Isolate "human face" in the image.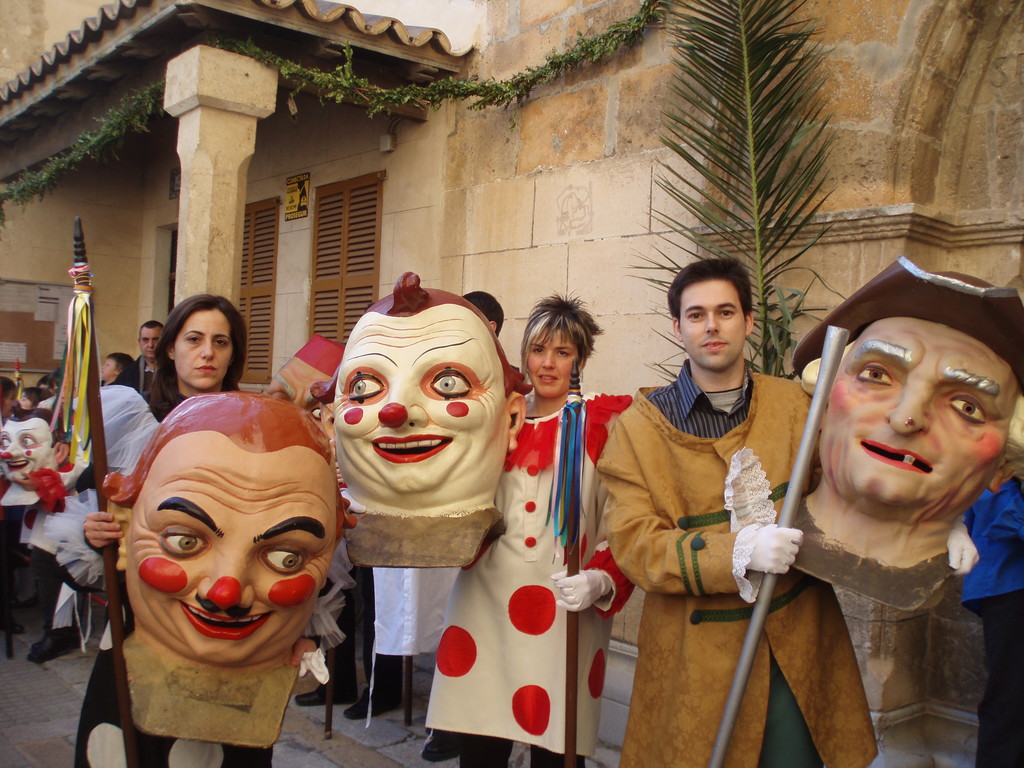
Isolated region: (left=141, top=328, right=161, bottom=357).
